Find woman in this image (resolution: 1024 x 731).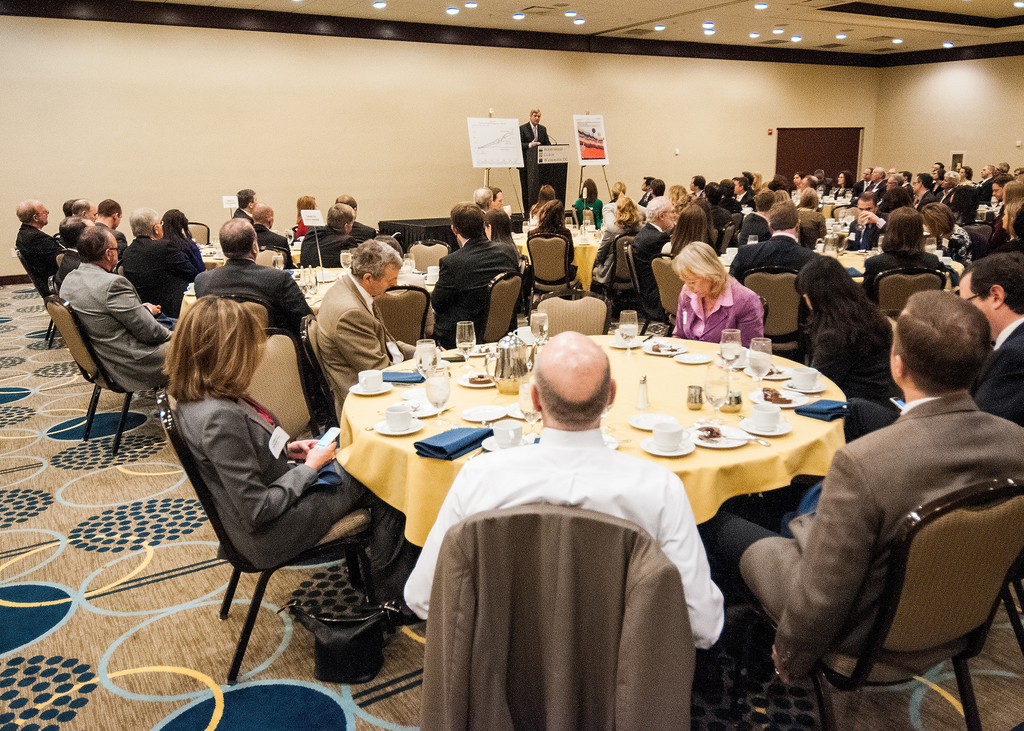
164, 293, 433, 634.
